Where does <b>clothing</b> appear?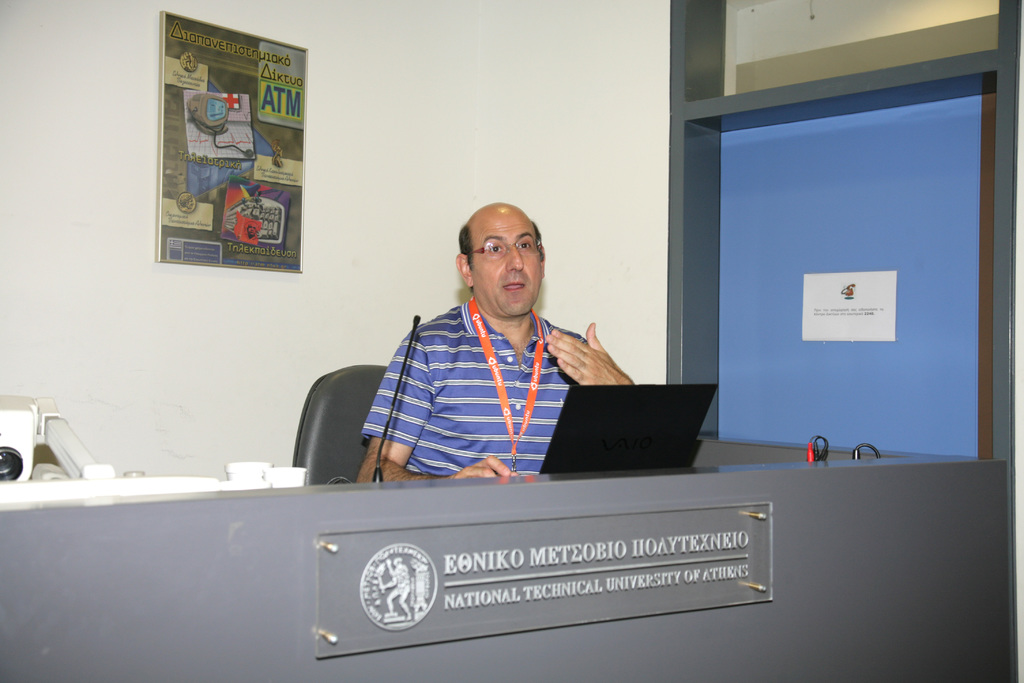
Appears at [360,265,625,487].
